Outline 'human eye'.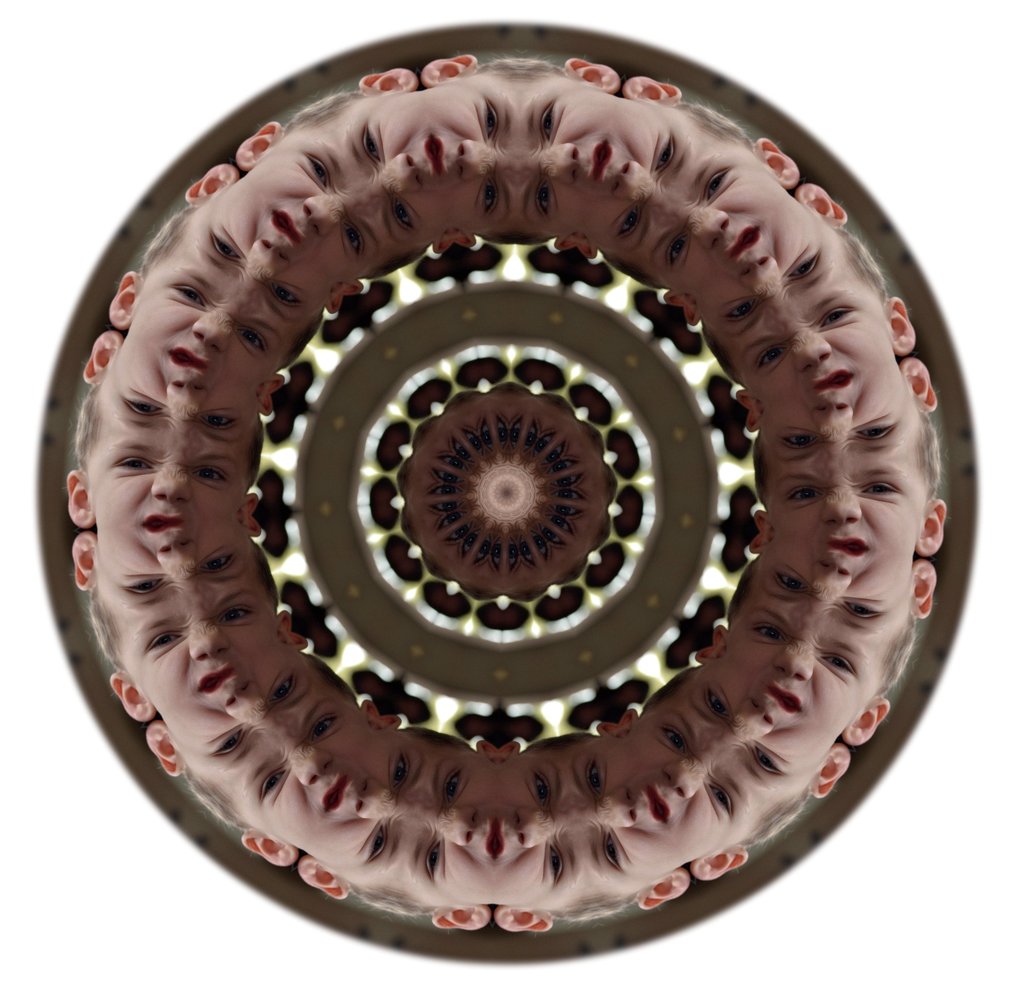
Outline: BBox(786, 487, 823, 501).
